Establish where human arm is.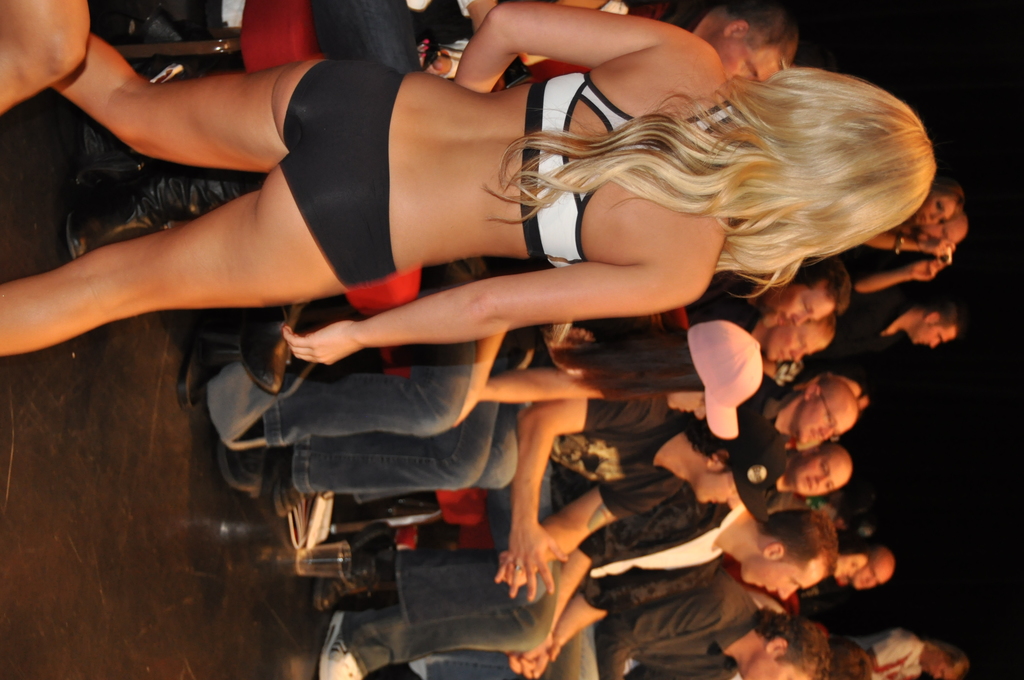
Established at detection(867, 638, 920, 679).
